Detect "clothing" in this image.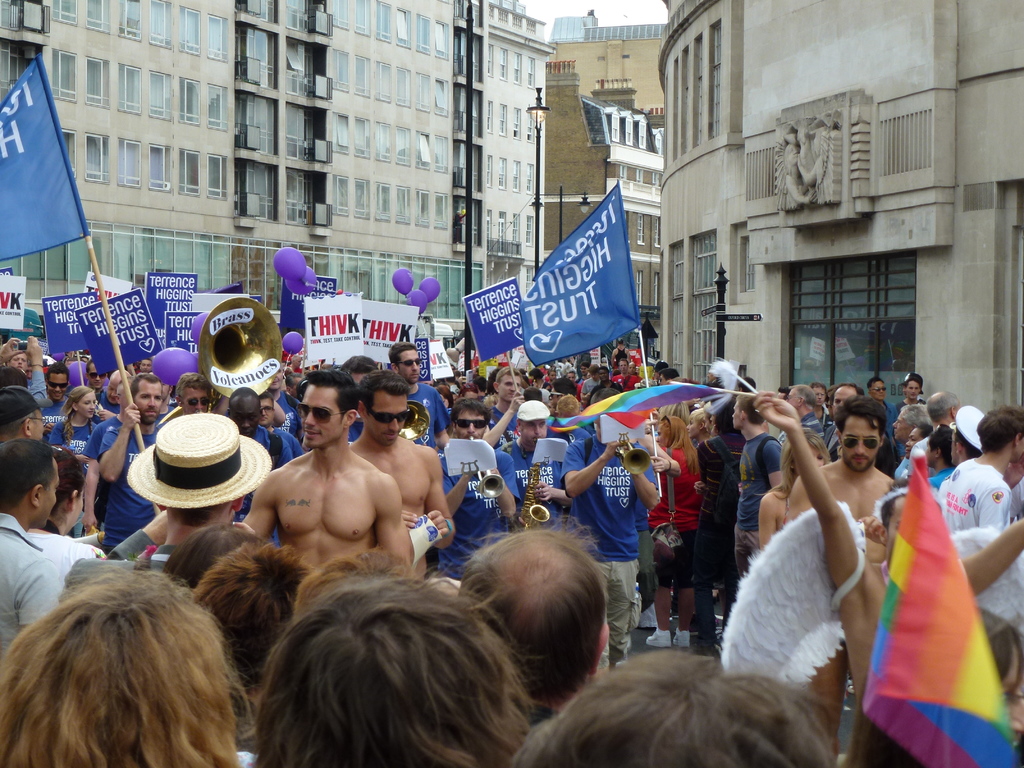
Detection: 240 420 300 556.
